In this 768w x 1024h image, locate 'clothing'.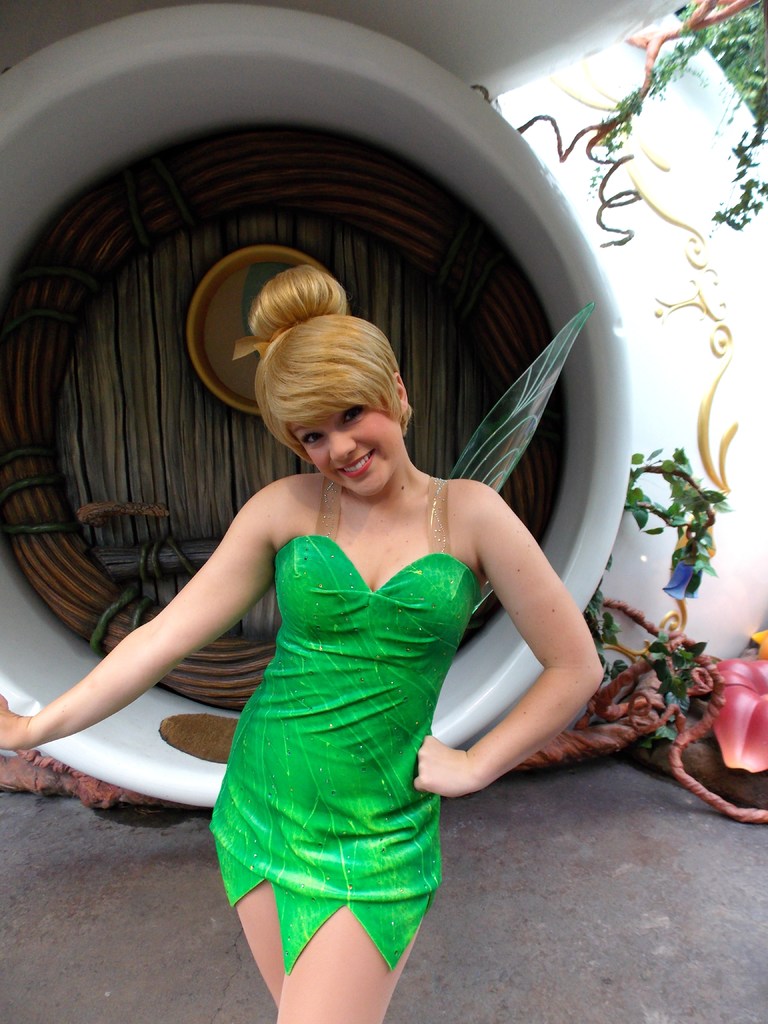
Bounding box: select_region(215, 517, 461, 938).
